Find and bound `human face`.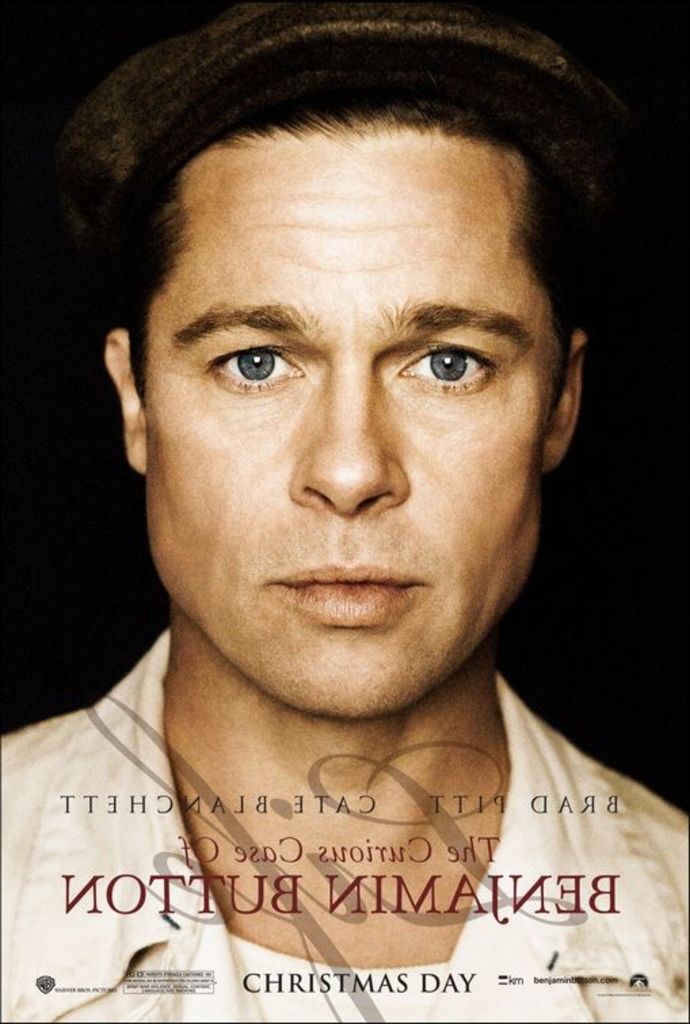
Bound: [x1=148, y1=129, x2=540, y2=709].
